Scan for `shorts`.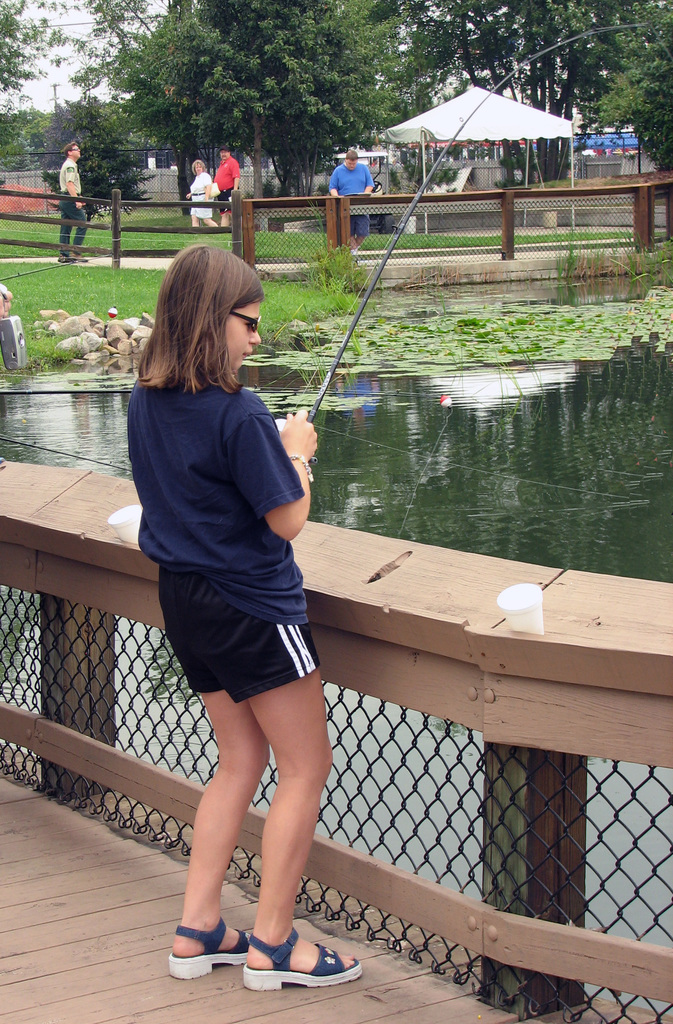
Scan result: box(188, 205, 210, 219).
